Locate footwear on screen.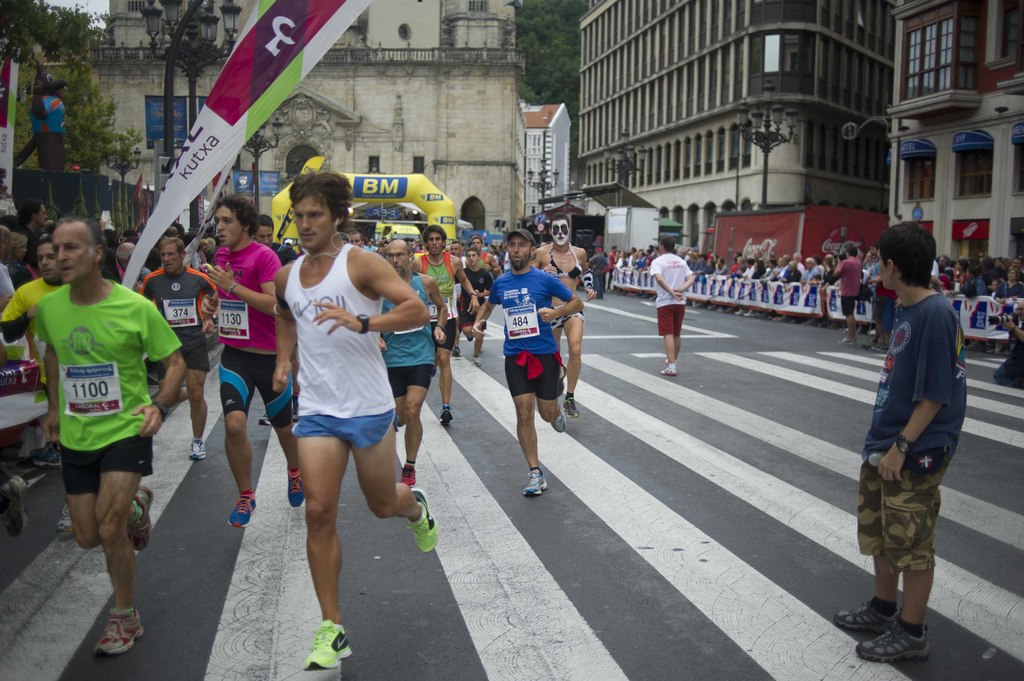
On screen at box=[52, 502, 69, 537].
